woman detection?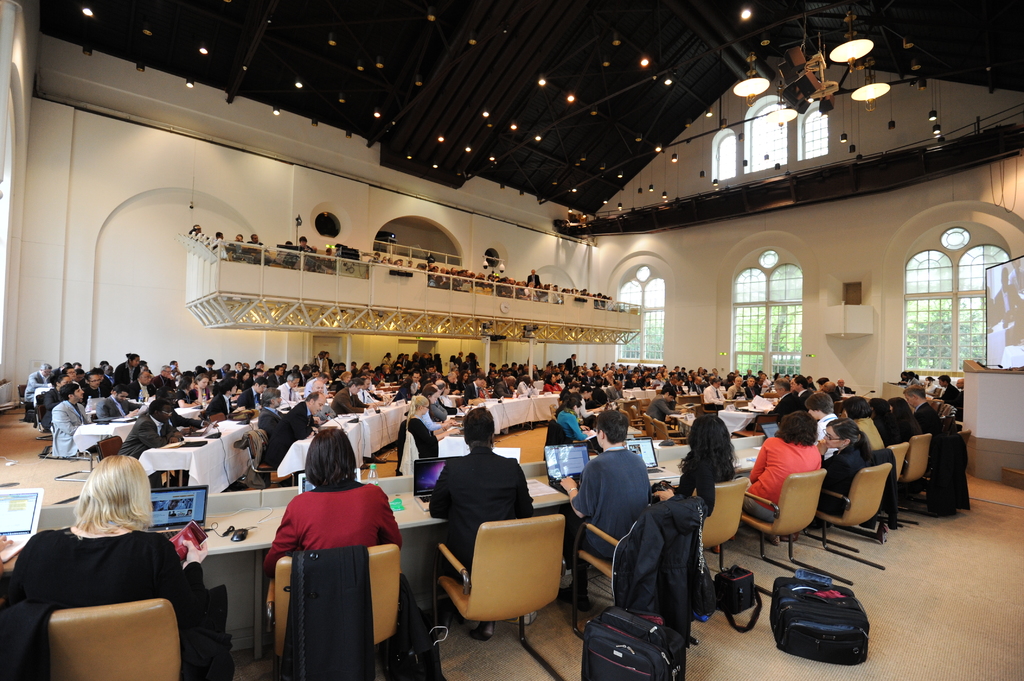
pyautogui.locateOnScreen(888, 397, 922, 435)
